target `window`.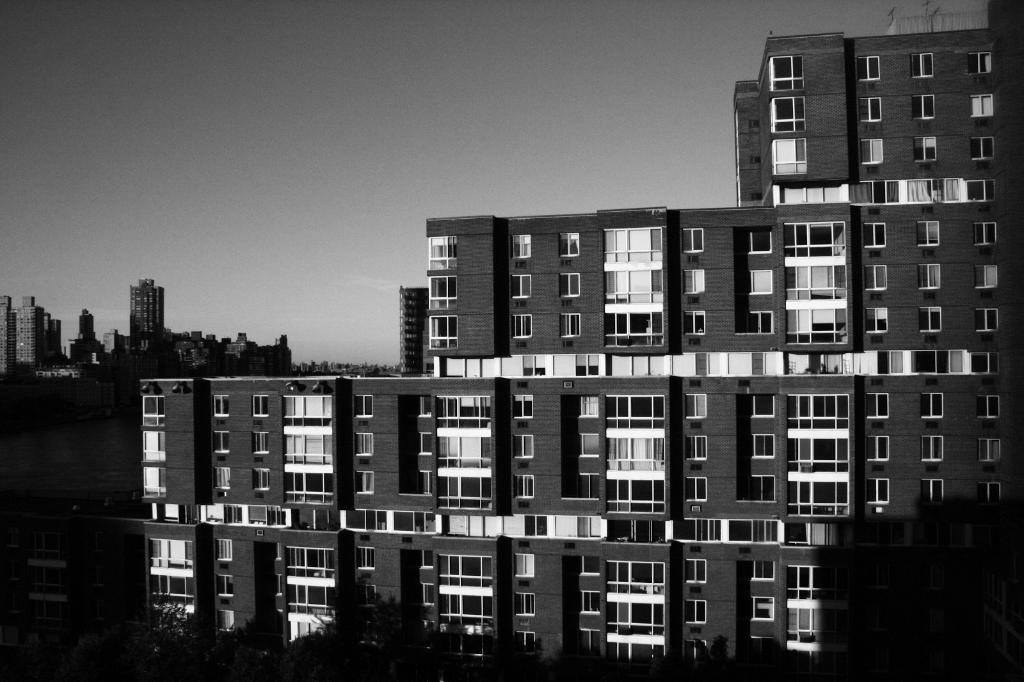
Target region: x1=743 y1=473 x2=773 y2=498.
